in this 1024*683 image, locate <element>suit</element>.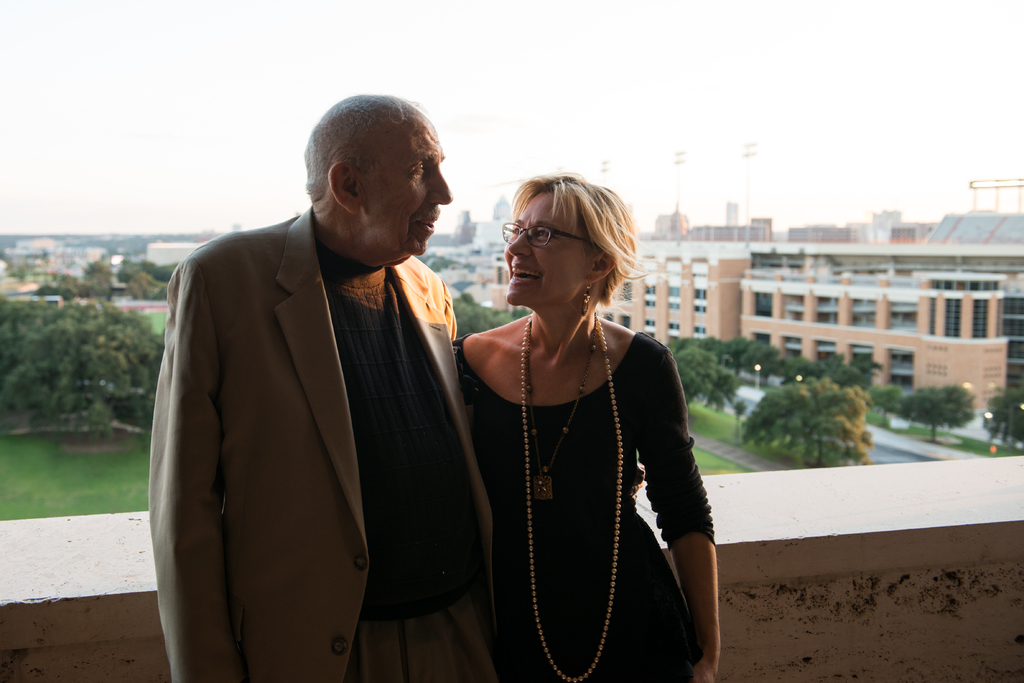
Bounding box: BBox(141, 81, 497, 682).
